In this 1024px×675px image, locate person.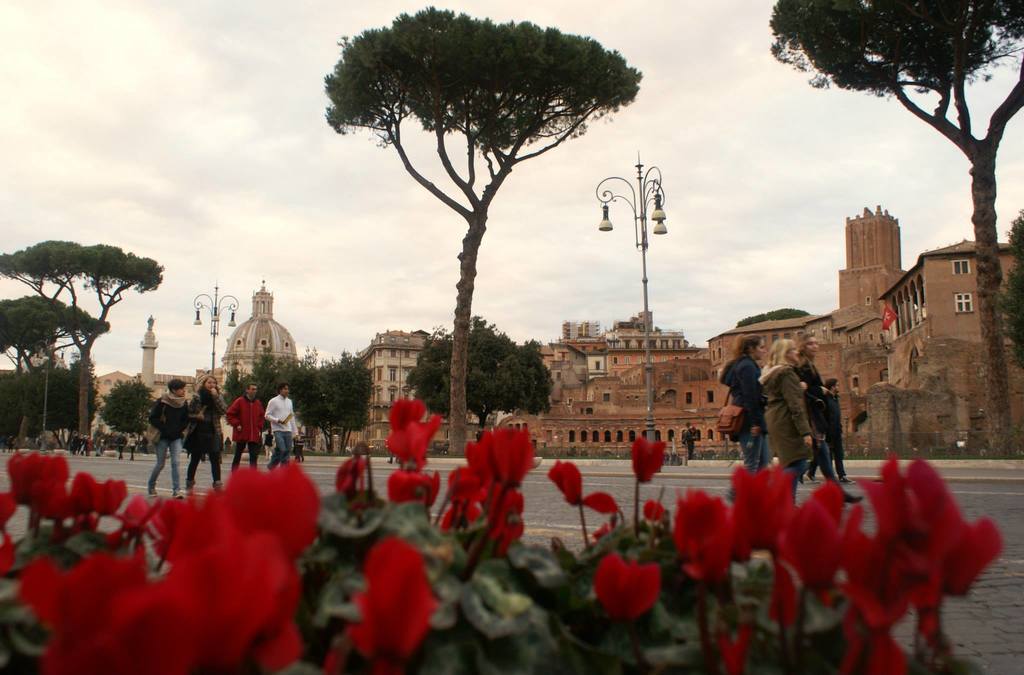
Bounding box: l=145, t=376, r=189, b=507.
